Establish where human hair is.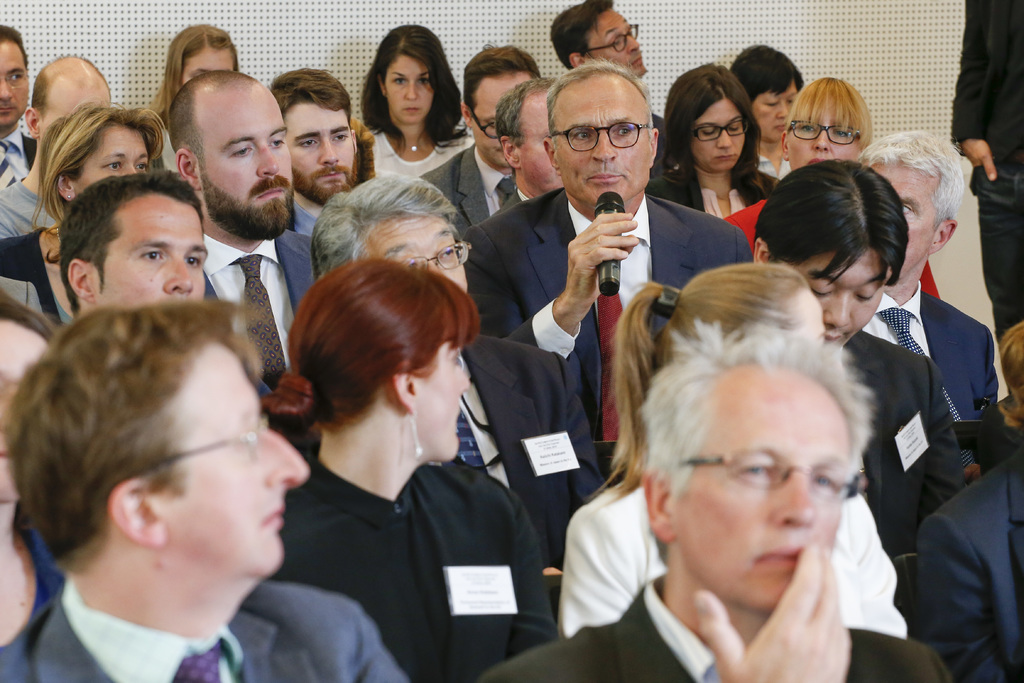
Established at x1=545 y1=56 x2=655 y2=140.
